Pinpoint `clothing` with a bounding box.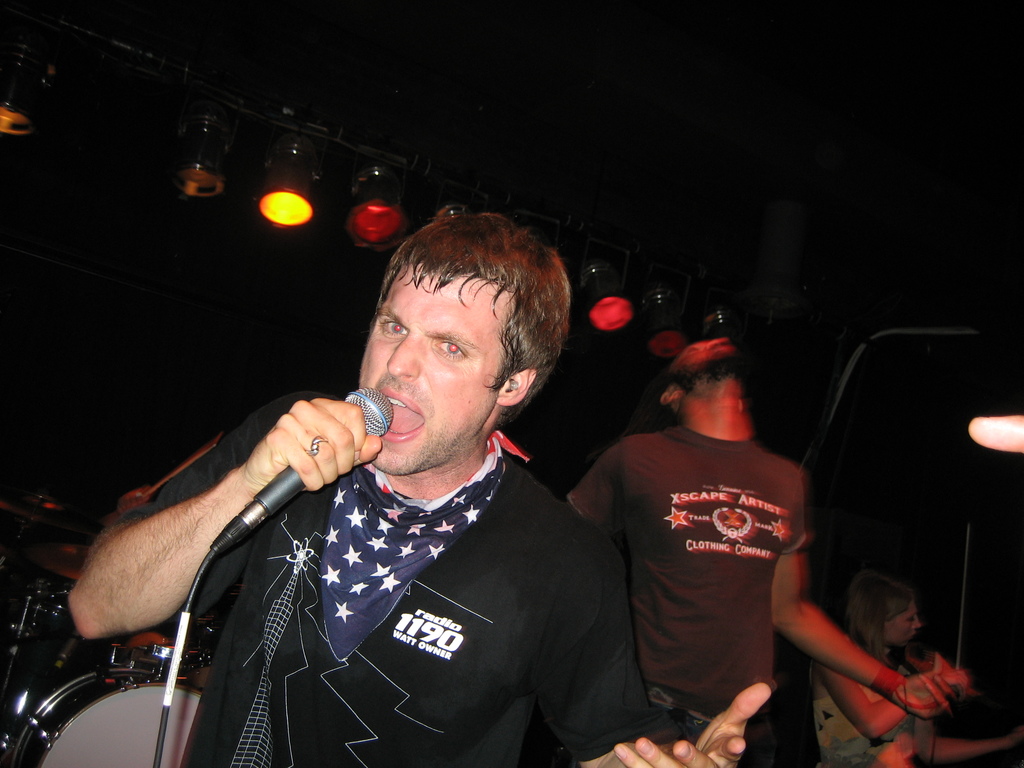
<bbox>812, 636, 915, 767</bbox>.
